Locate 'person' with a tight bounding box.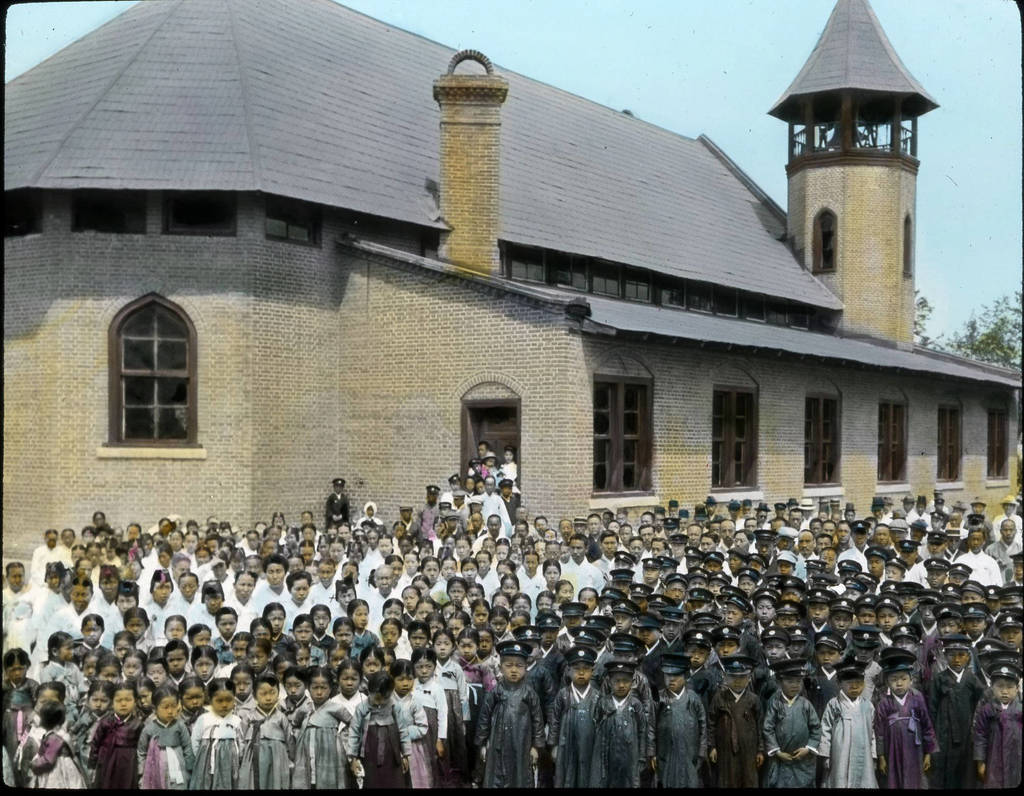
box=[173, 682, 244, 795].
